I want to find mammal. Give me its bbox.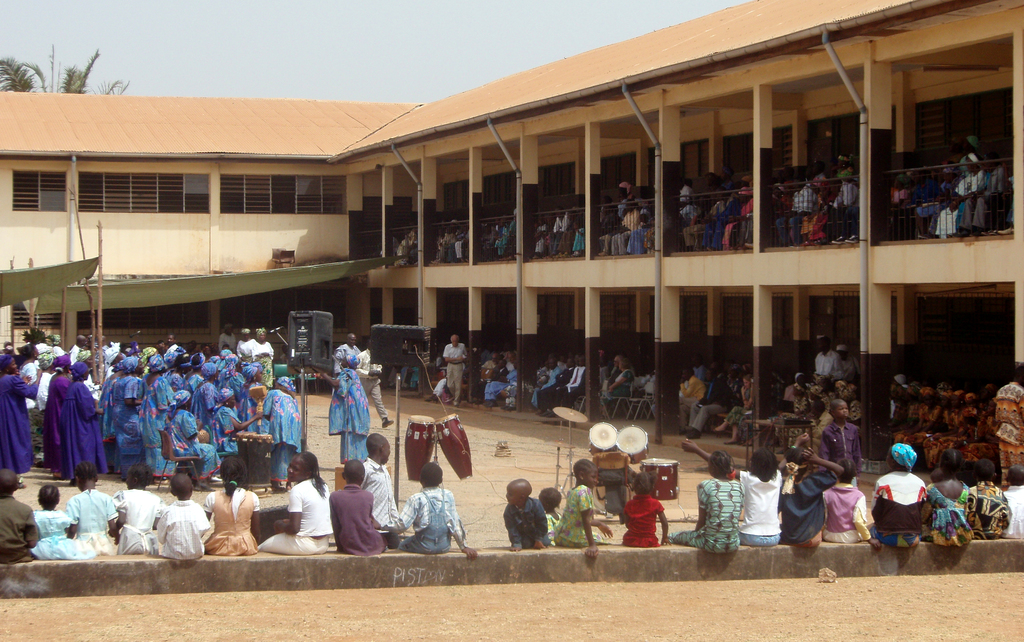
(x1=535, y1=486, x2=561, y2=536).
